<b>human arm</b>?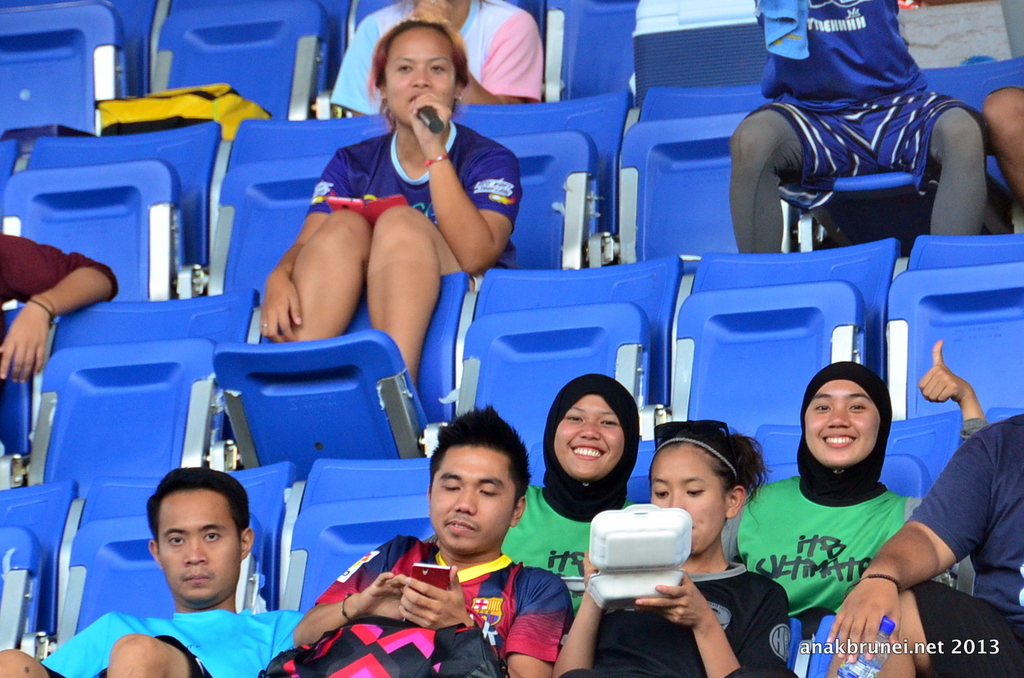
(x1=618, y1=575, x2=800, y2=677)
